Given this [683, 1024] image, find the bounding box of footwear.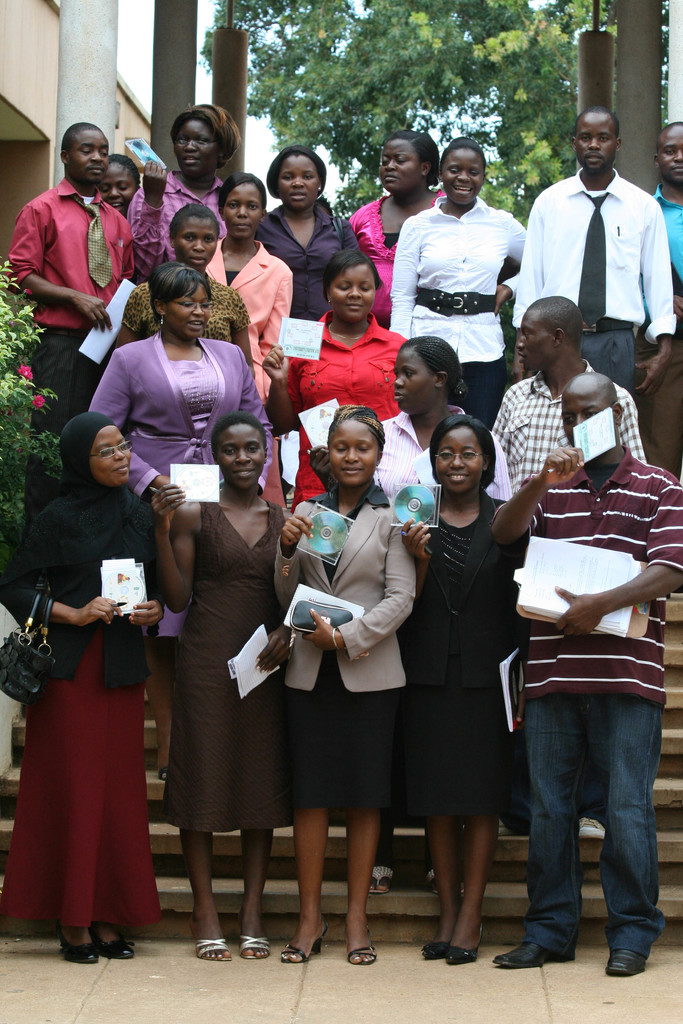
x1=497 y1=943 x2=573 y2=972.
